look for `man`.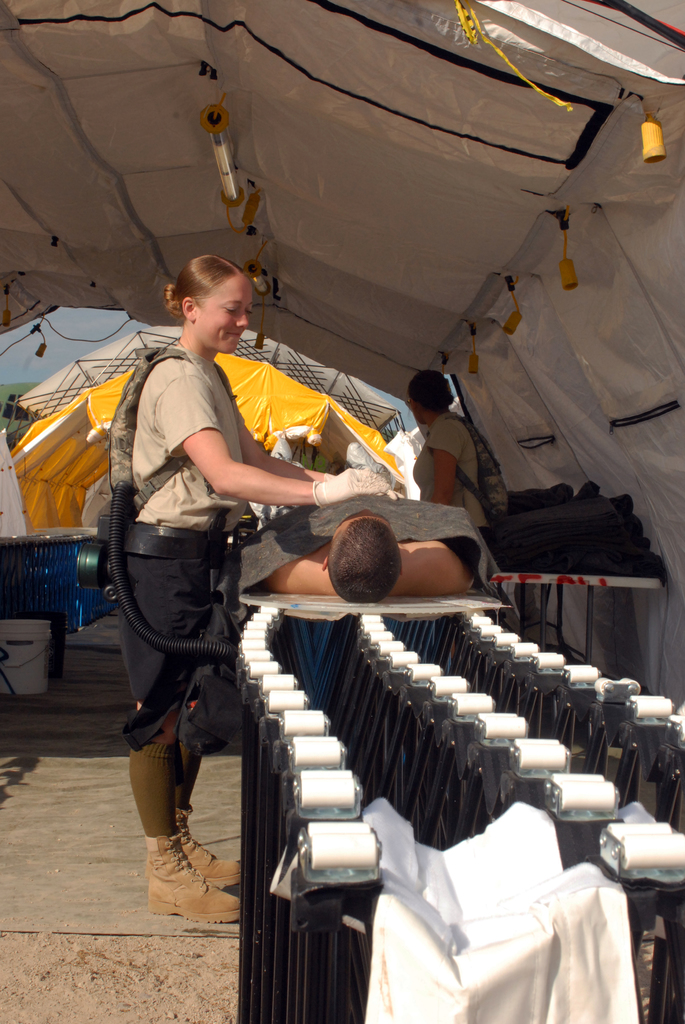
Found: rect(259, 513, 469, 605).
